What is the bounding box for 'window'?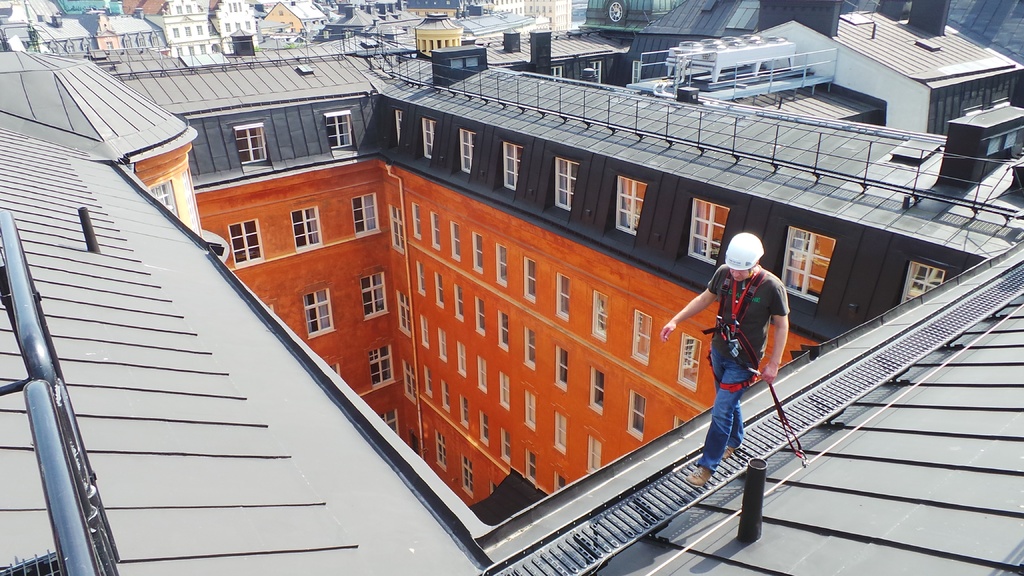
338,186,374,241.
